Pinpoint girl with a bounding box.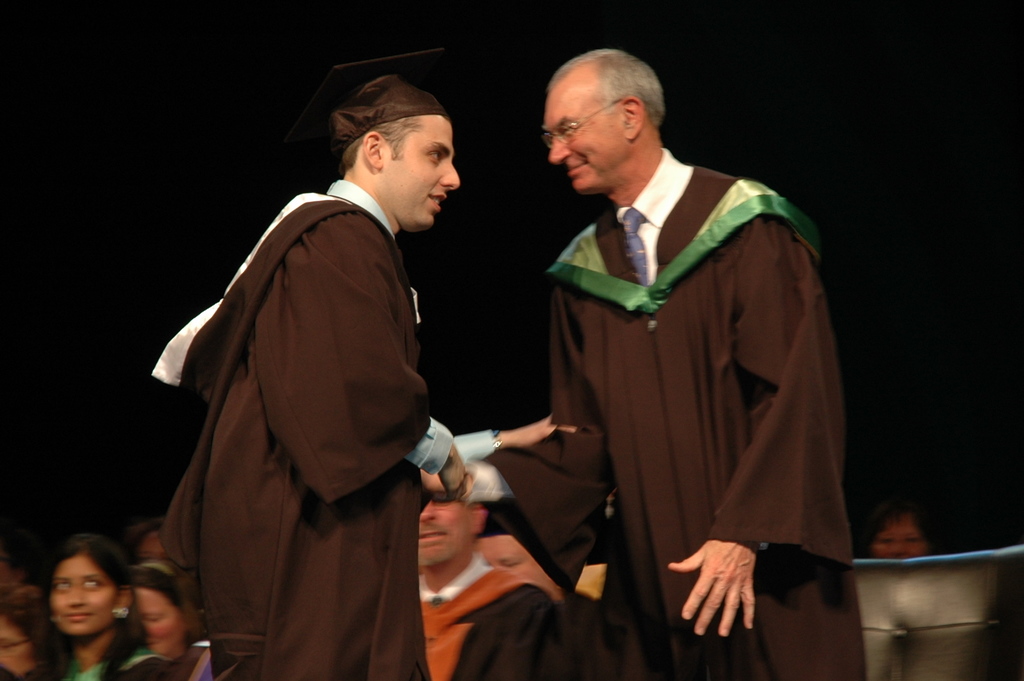
x1=136, y1=555, x2=215, y2=680.
